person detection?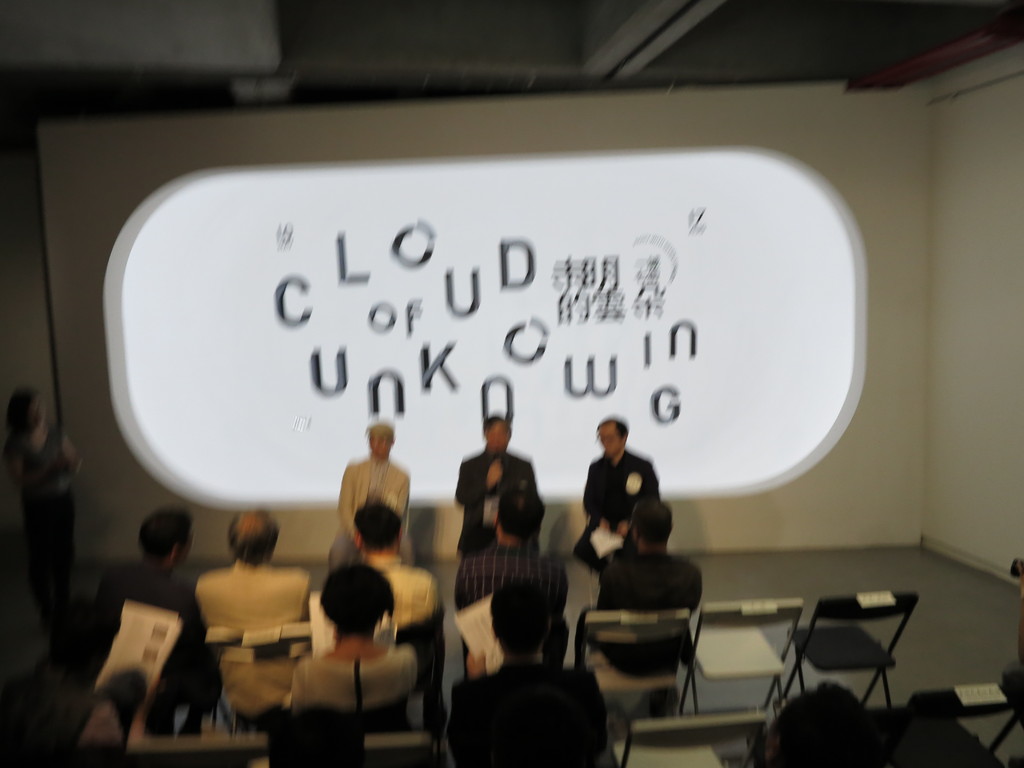
BBox(458, 586, 604, 767)
